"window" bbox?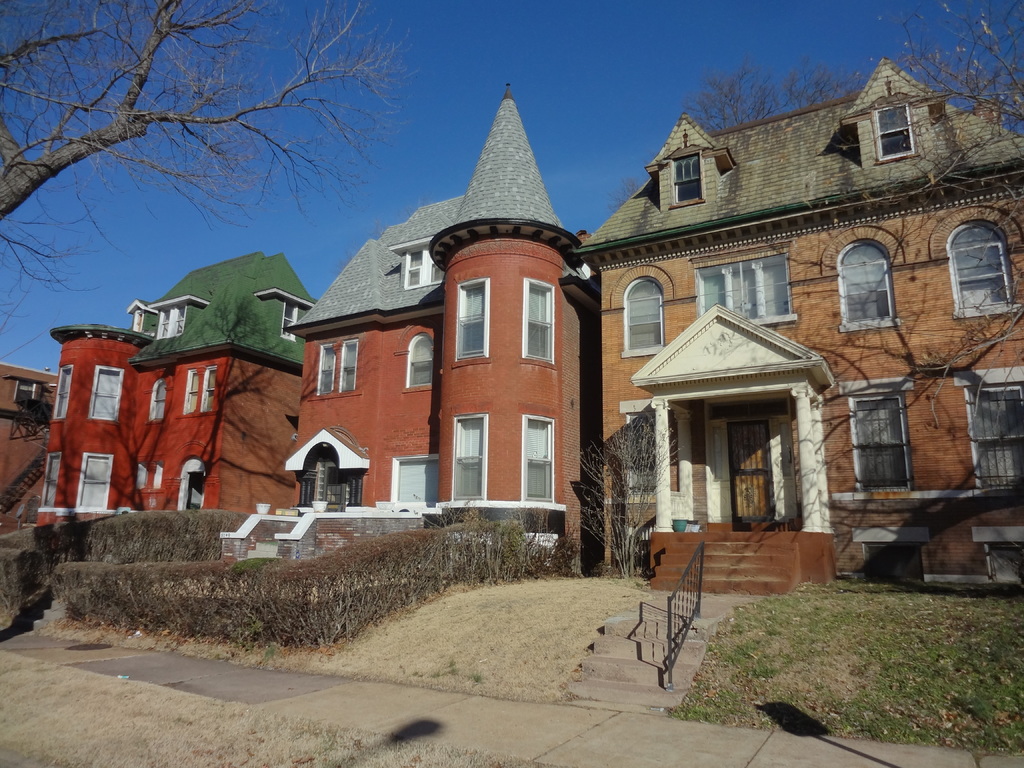
detection(78, 454, 110, 509)
